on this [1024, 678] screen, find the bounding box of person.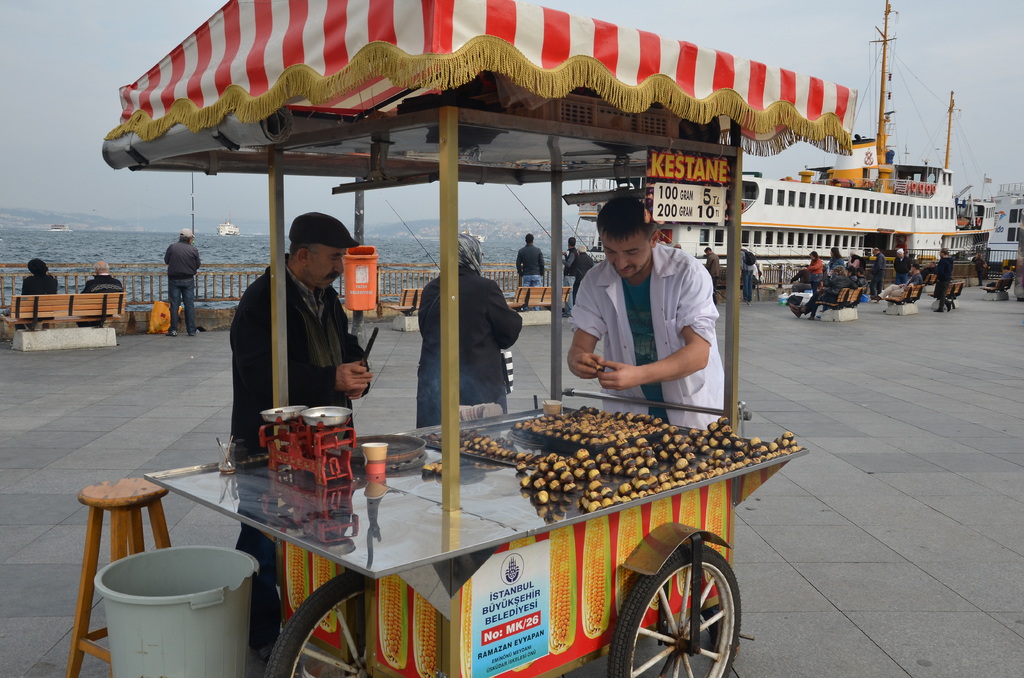
Bounding box: box(988, 264, 1018, 294).
